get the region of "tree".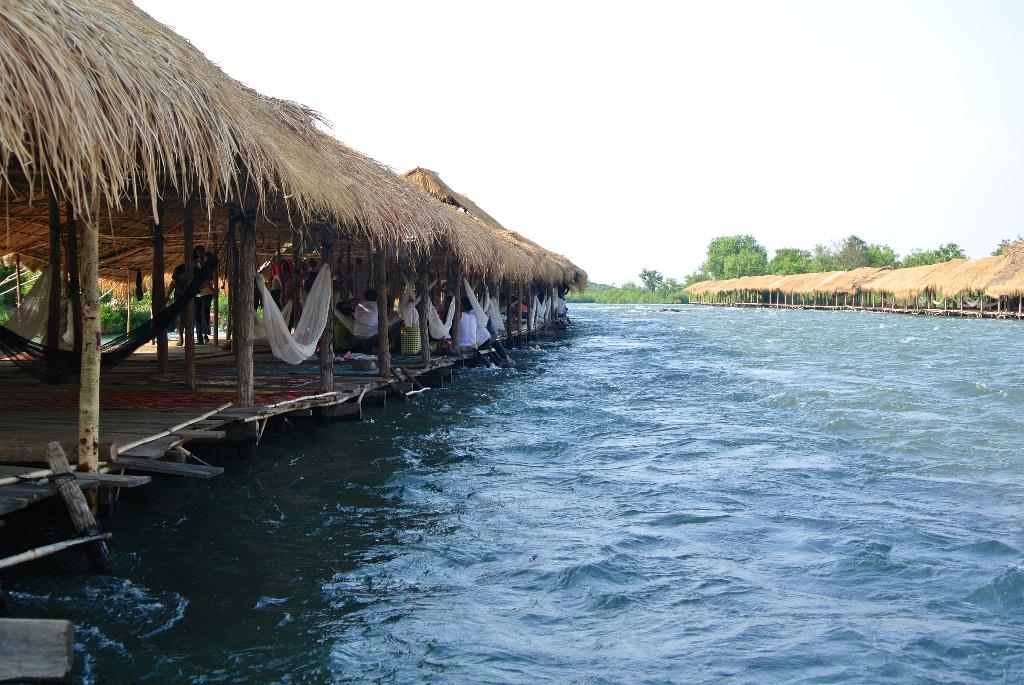
{"x1": 769, "y1": 246, "x2": 820, "y2": 276}.
